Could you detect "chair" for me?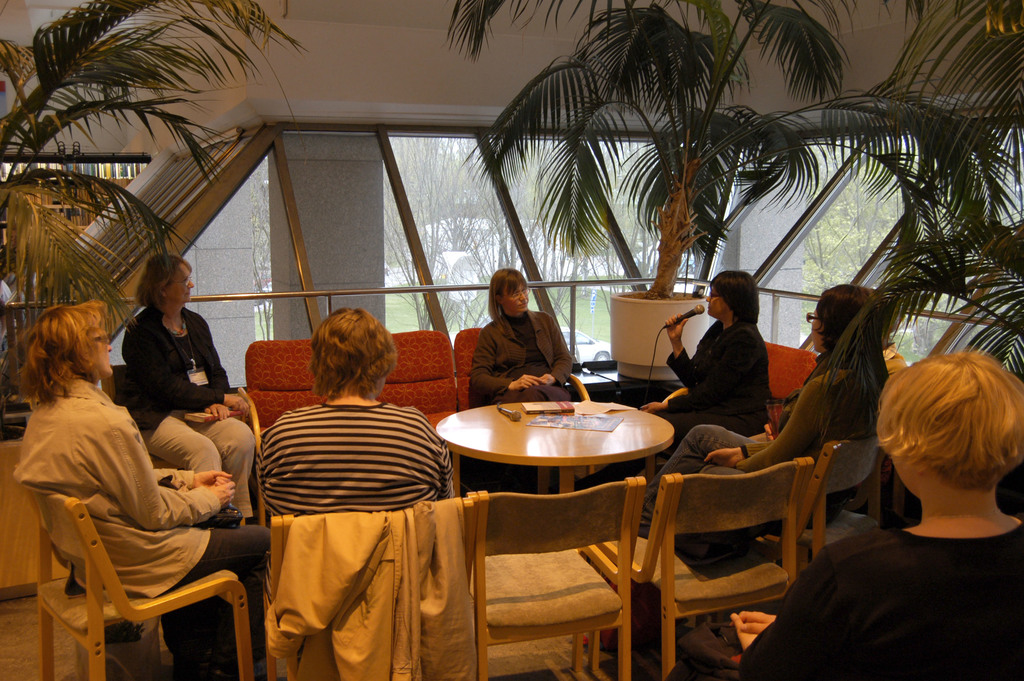
Detection result: (left=472, top=475, right=632, bottom=680).
